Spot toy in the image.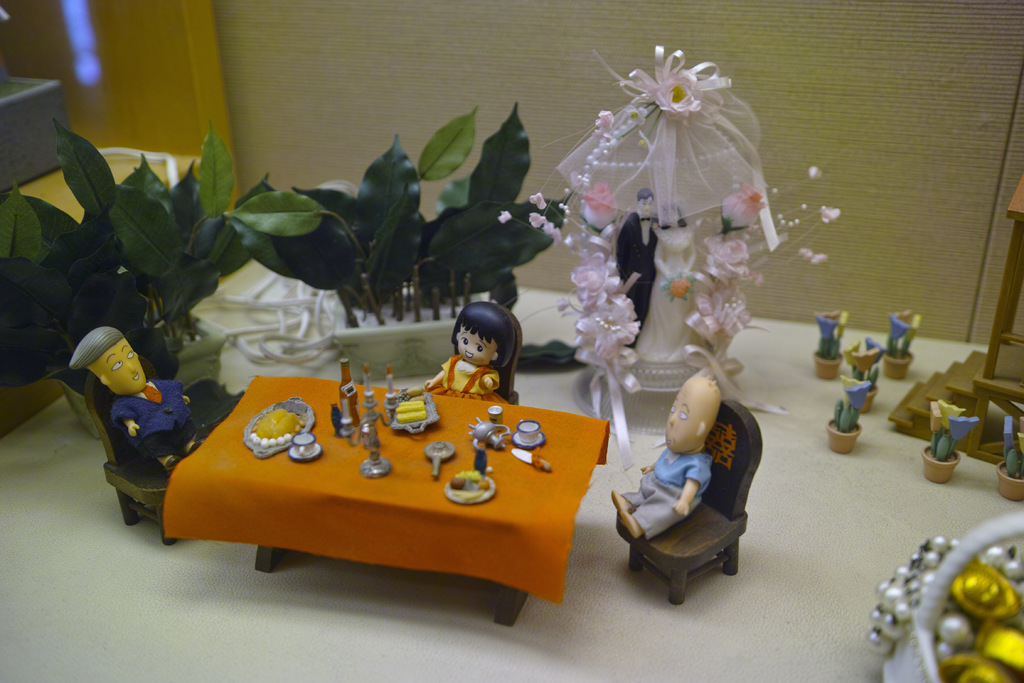
toy found at 388 389 438 439.
